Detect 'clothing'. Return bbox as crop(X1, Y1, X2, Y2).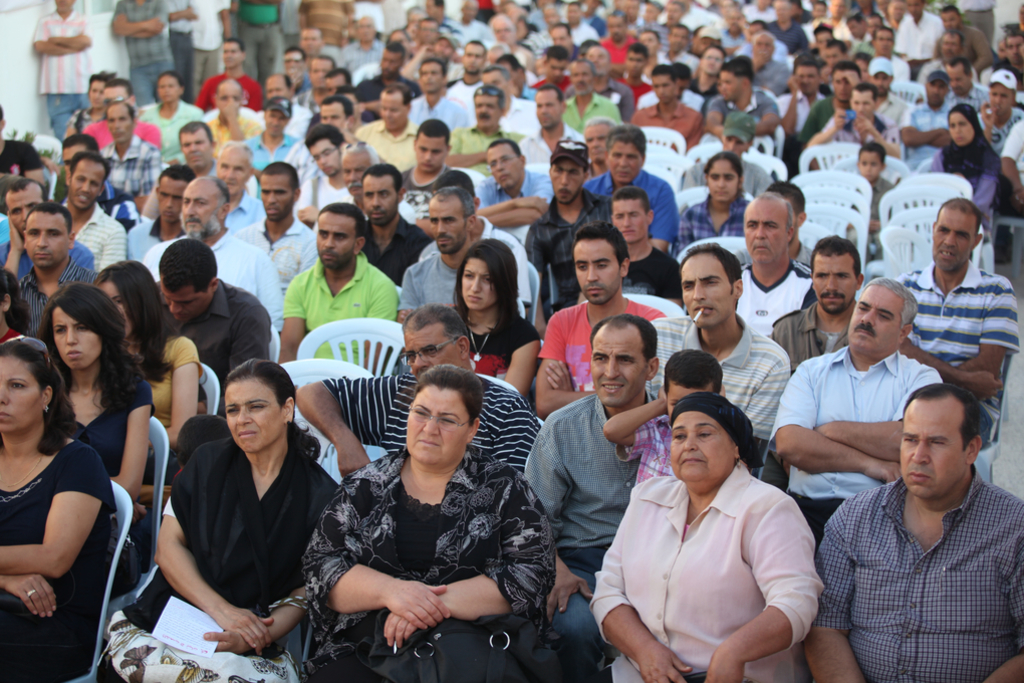
crop(417, 215, 531, 318).
